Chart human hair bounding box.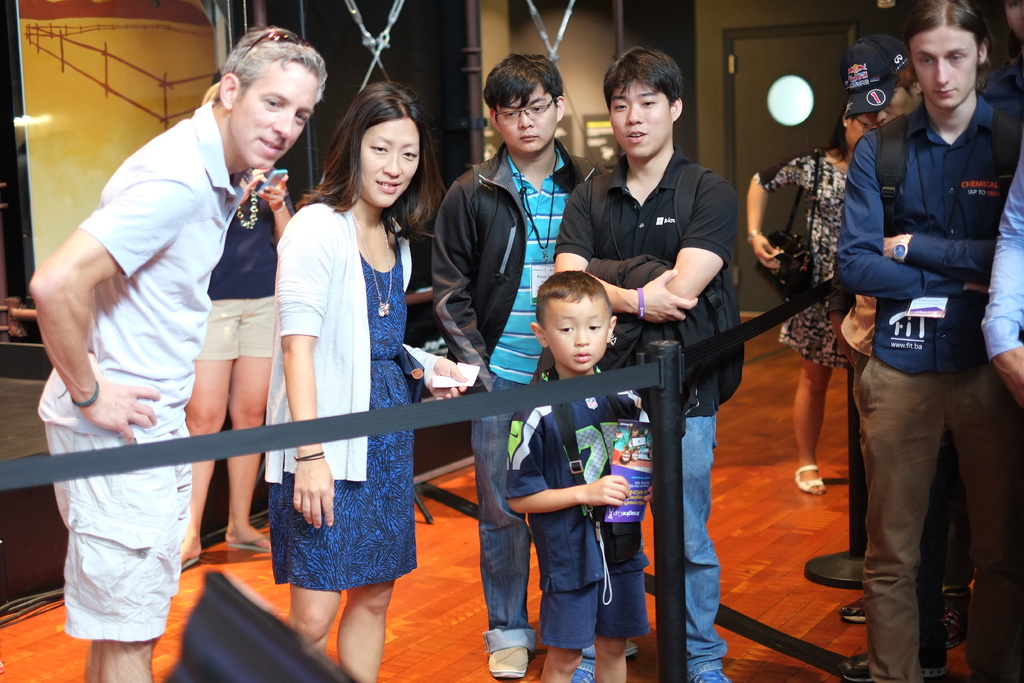
Charted: detection(893, 58, 919, 95).
